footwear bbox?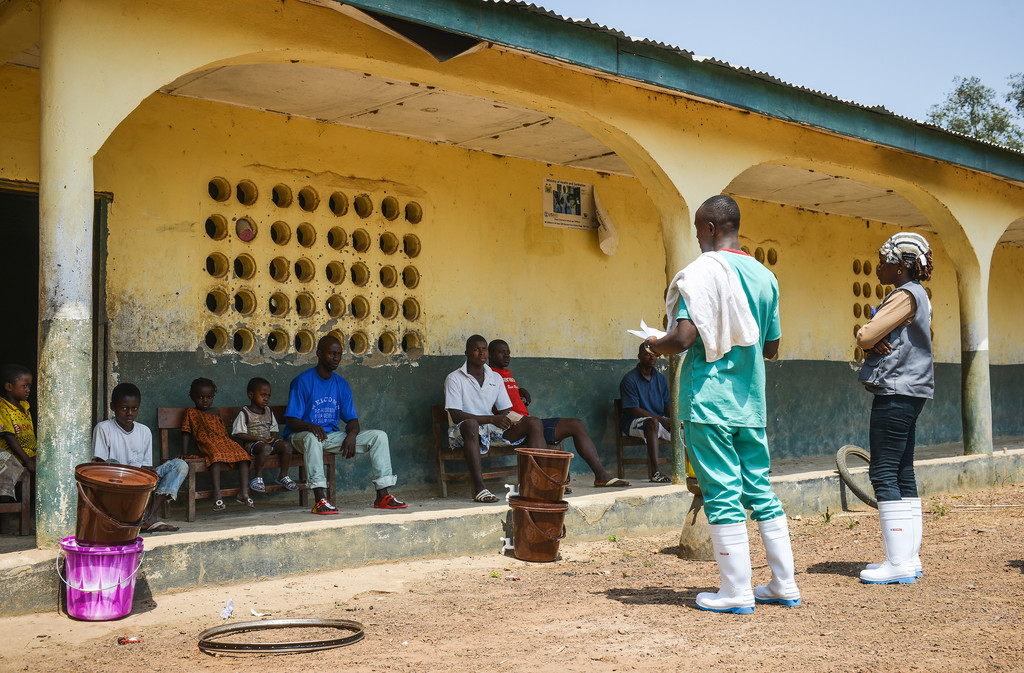
bbox=[278, 474, 301, 492]
